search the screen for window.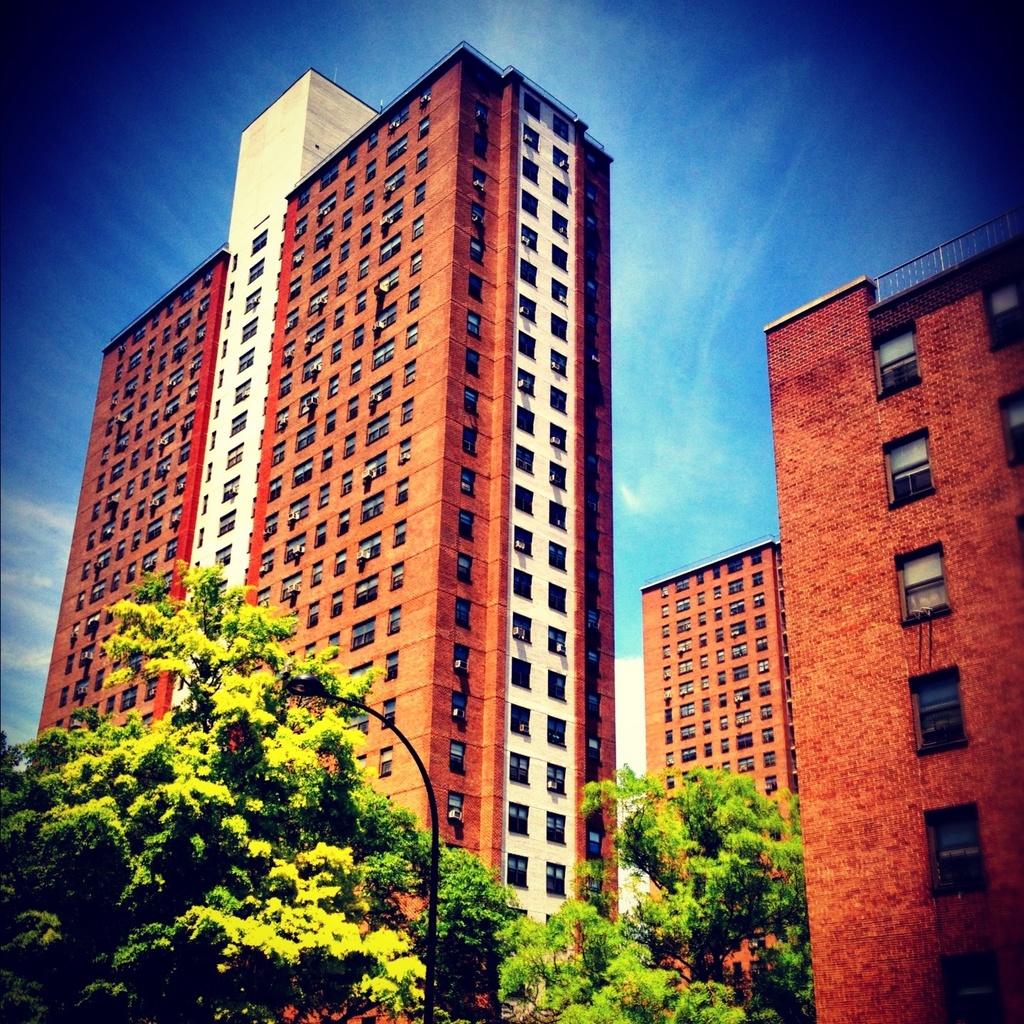
Found at [289, 497, 310, 525].
